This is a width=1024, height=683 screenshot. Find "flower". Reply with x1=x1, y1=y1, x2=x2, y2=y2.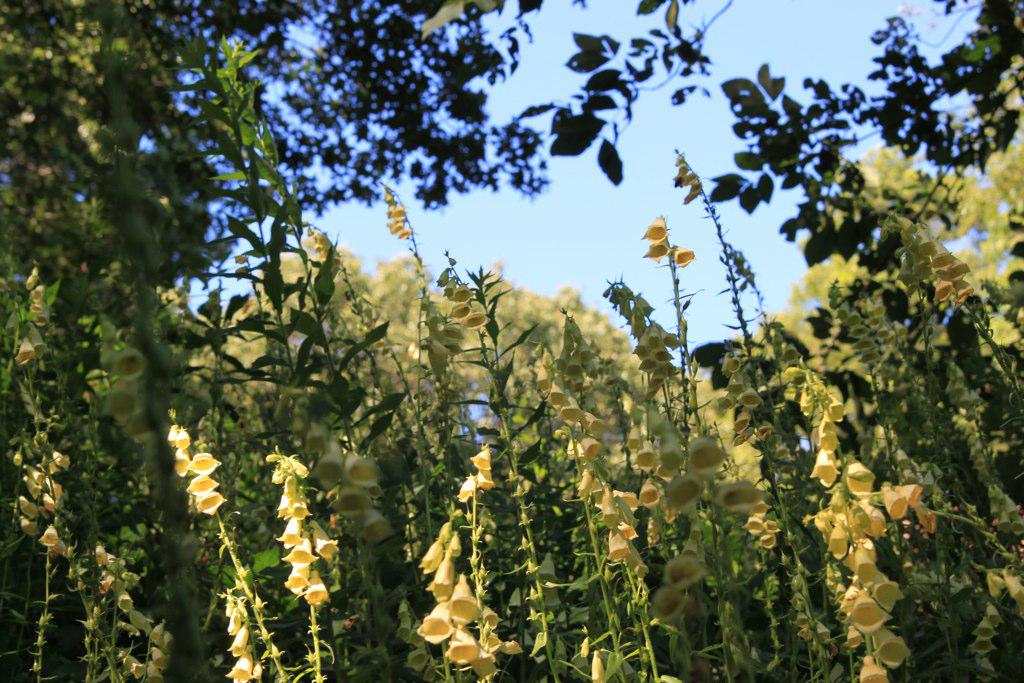
x1=291, y1=501, x2=304, y2=517.
